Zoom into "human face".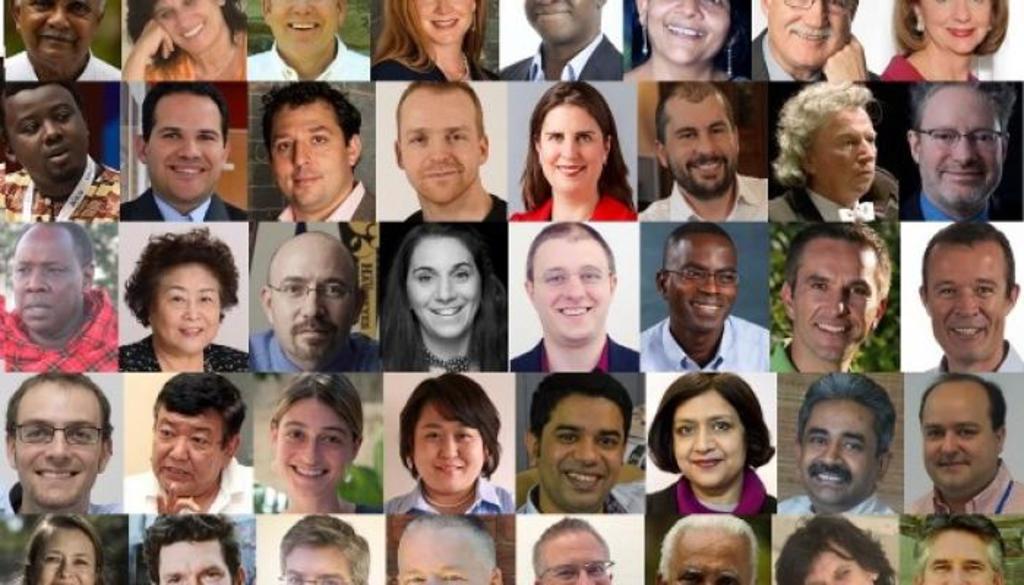
Zoom target: pyautogui.locateOnScreen(276, 398, 351, 490).
